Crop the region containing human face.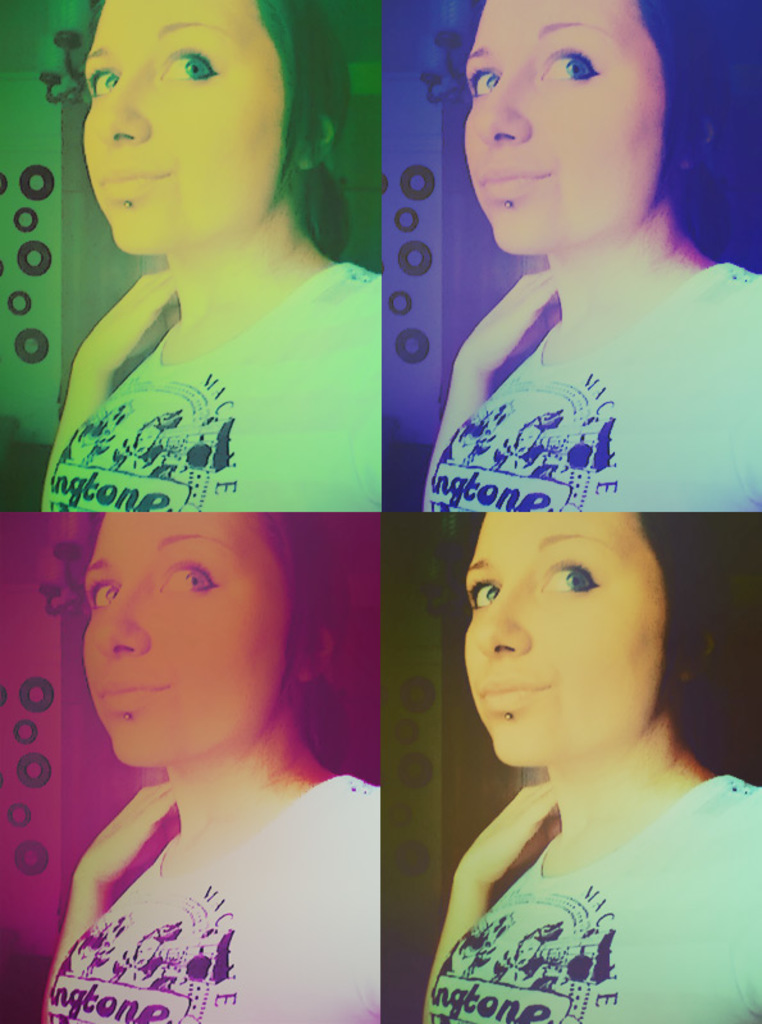
Crop region: {"left": 460, "top": 516, "right": 660, "bottom": 758}.
